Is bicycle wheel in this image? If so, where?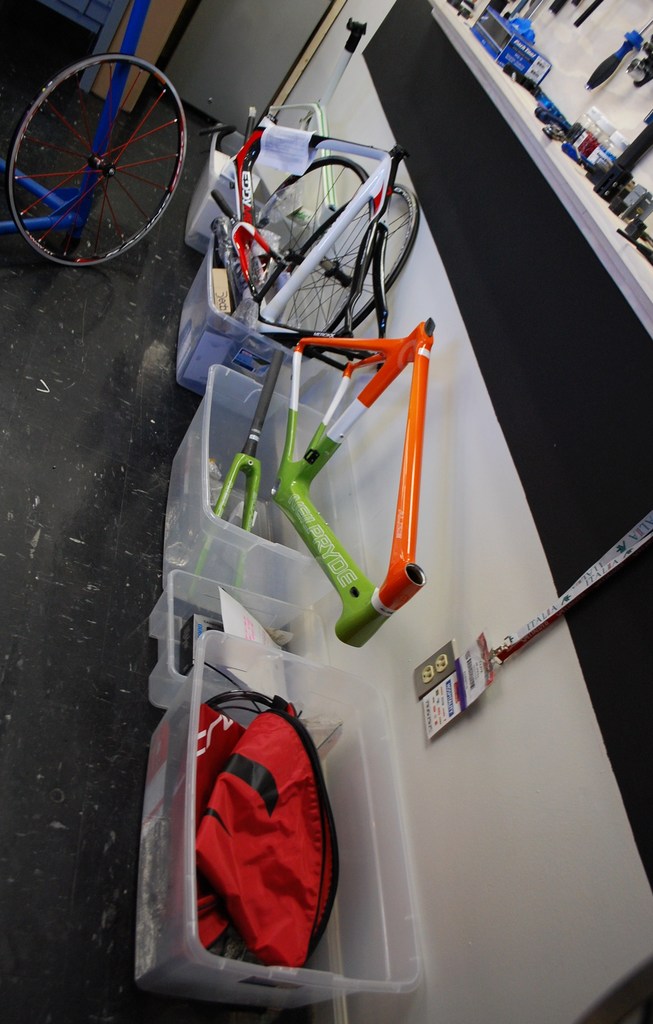
Yes, at [245, 155, 369, 332].
